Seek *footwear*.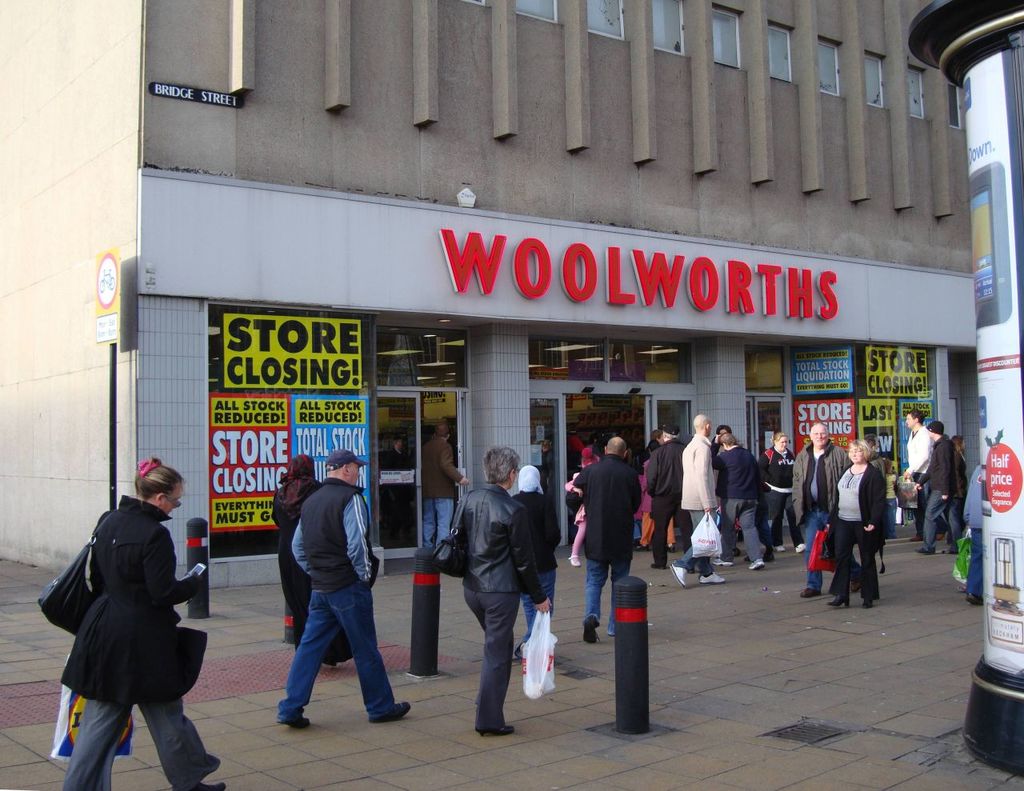
pyautogui.locateOnScreen(700, 569, 726, 583).
